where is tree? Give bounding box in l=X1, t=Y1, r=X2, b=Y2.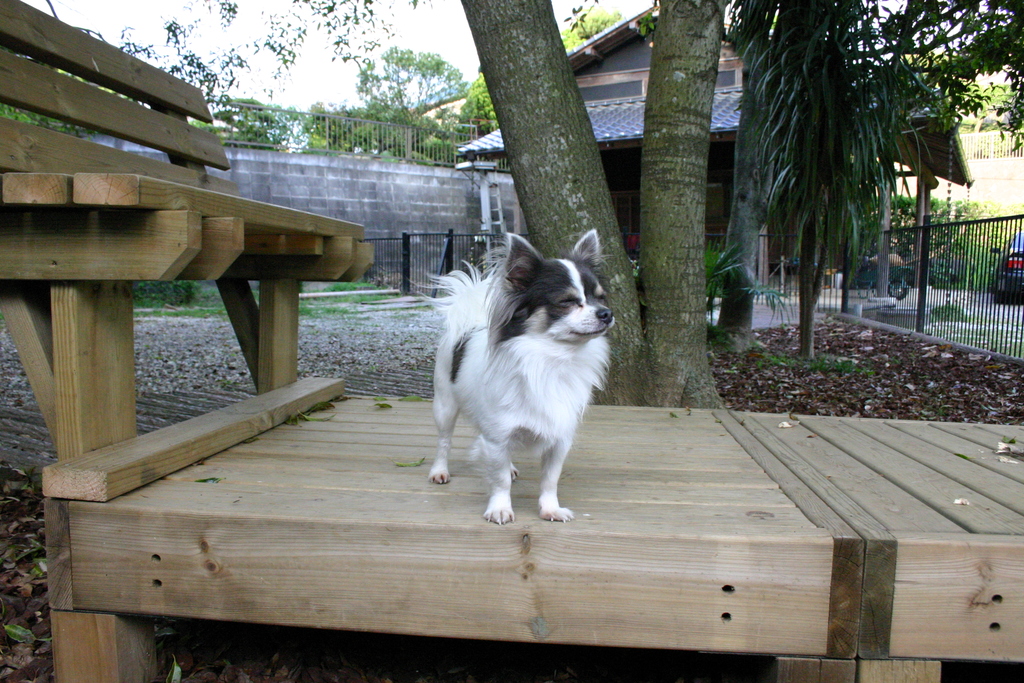
l=124, t=0, r=260, b=91.
